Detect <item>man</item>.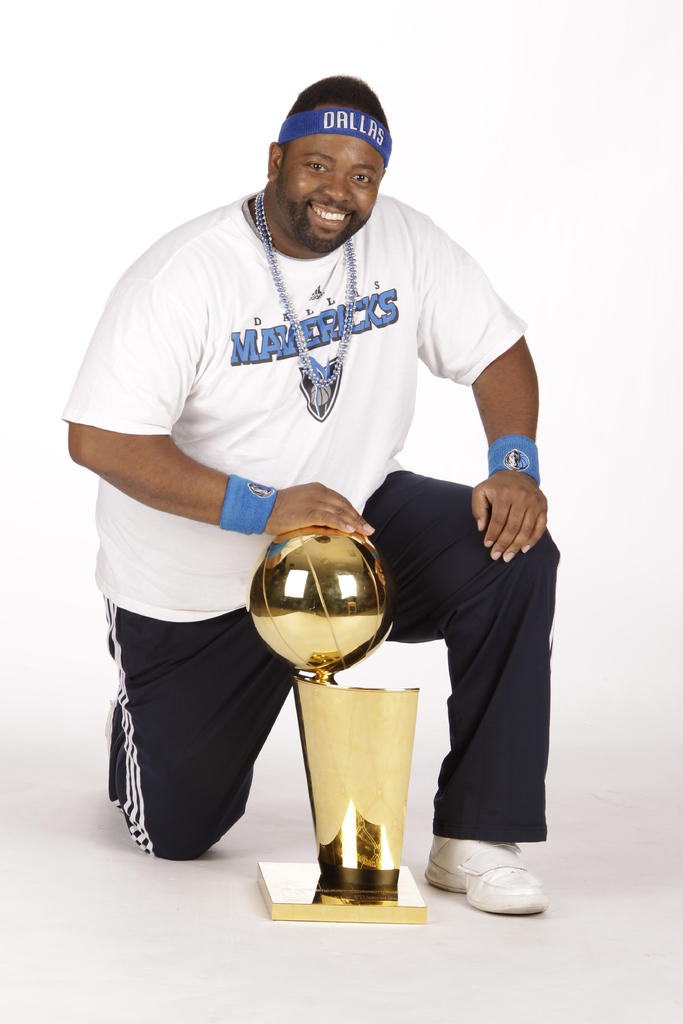
Detected at (117,62,522,908).
